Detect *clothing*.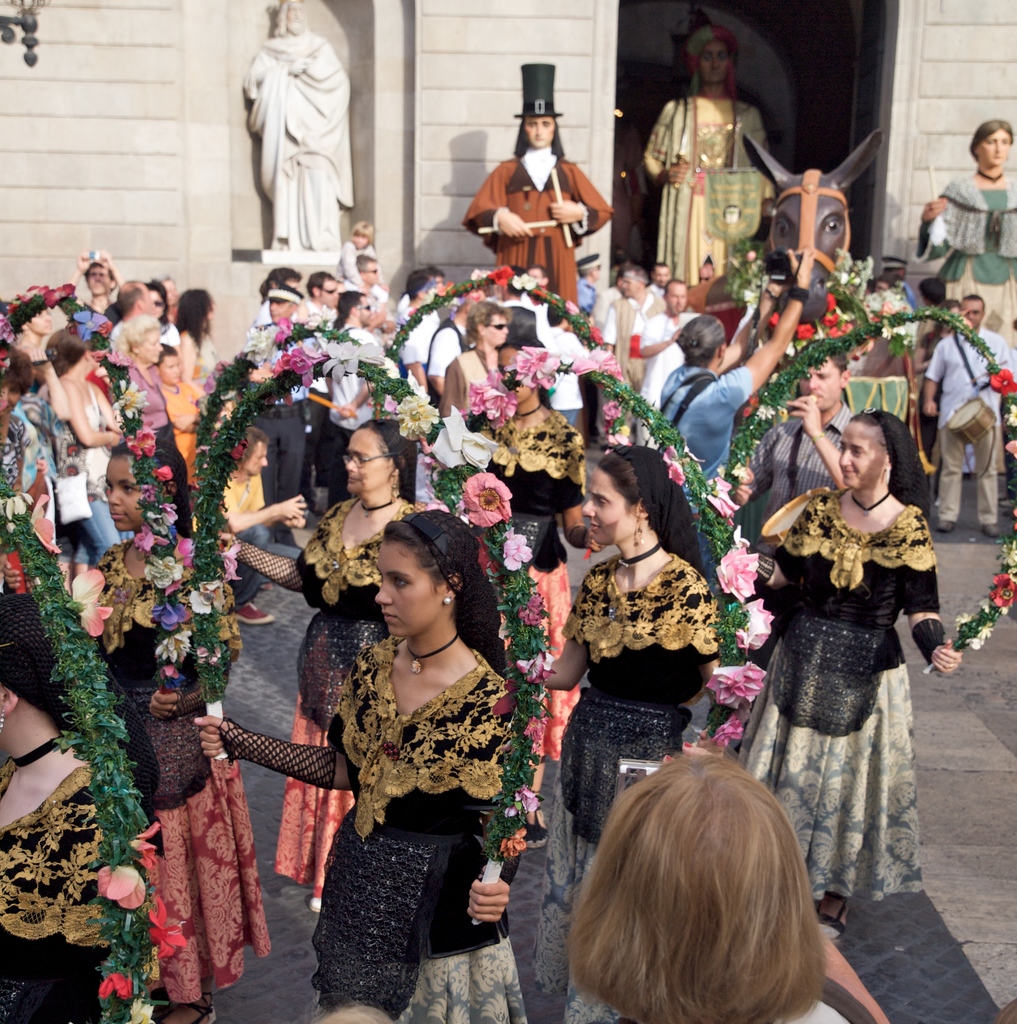
Detected at Rect(441, 337, 507, 419).
